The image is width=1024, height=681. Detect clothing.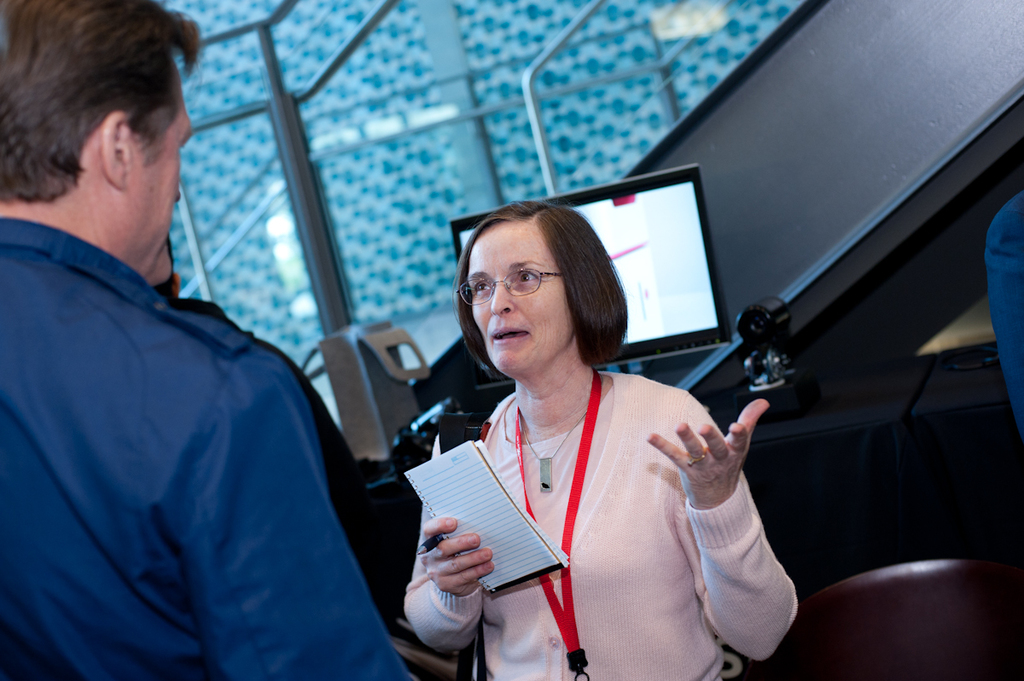
Detection: x1=404, y1=317, x2=778, y2=670.
